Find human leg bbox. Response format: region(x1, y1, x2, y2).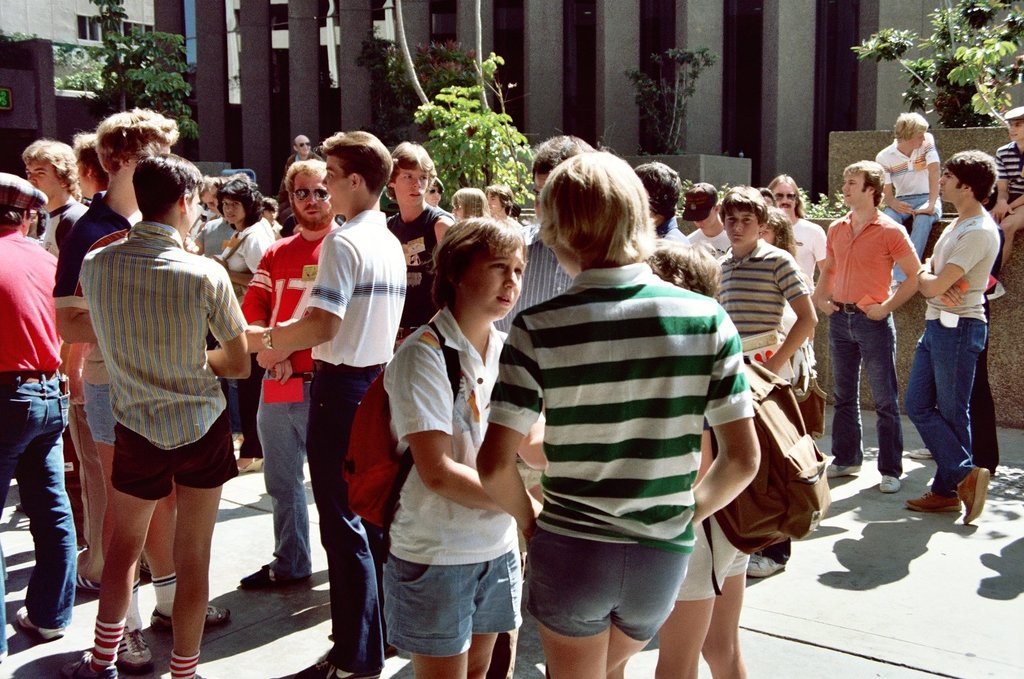
region(84, 384, 147, 667).
